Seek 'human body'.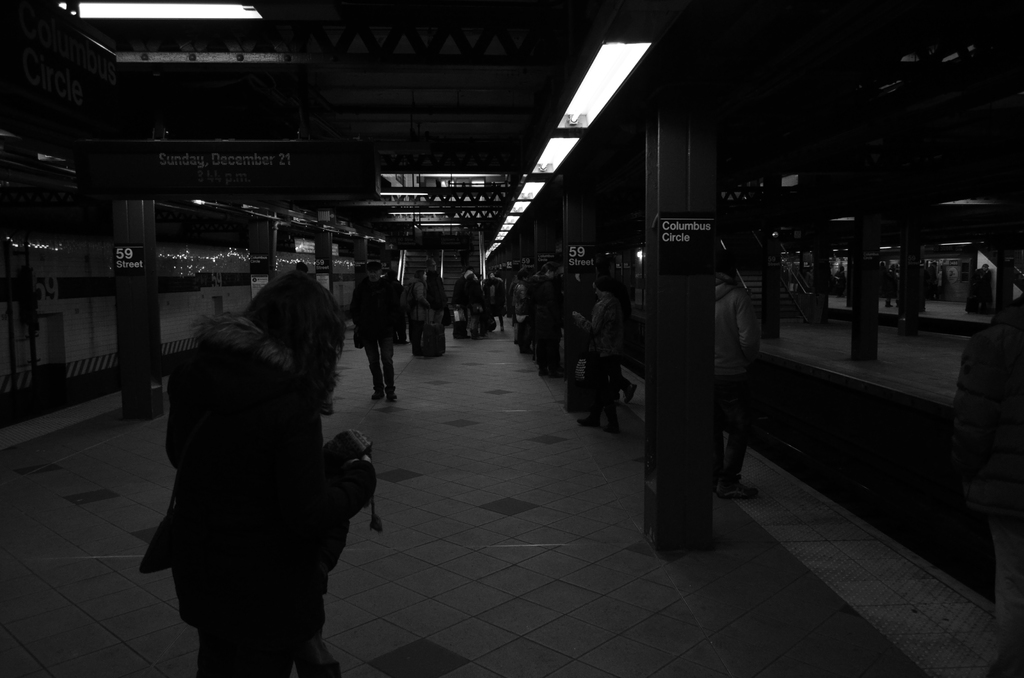
143 251 381 672.
